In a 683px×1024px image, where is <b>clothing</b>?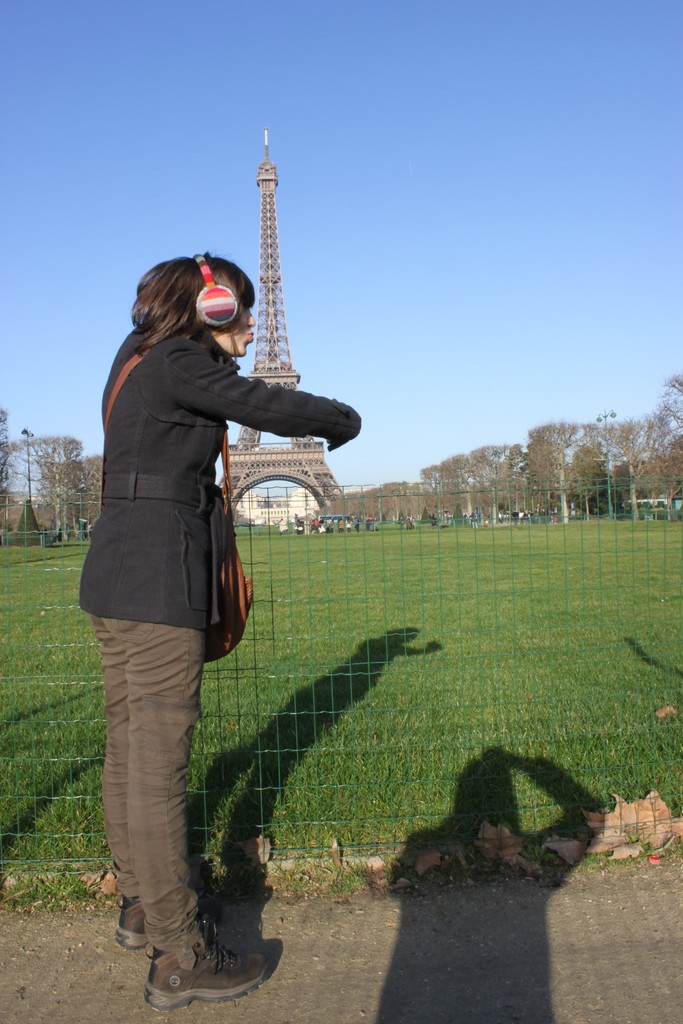
<bbox>336, 515, 345, 534</bbox>.
